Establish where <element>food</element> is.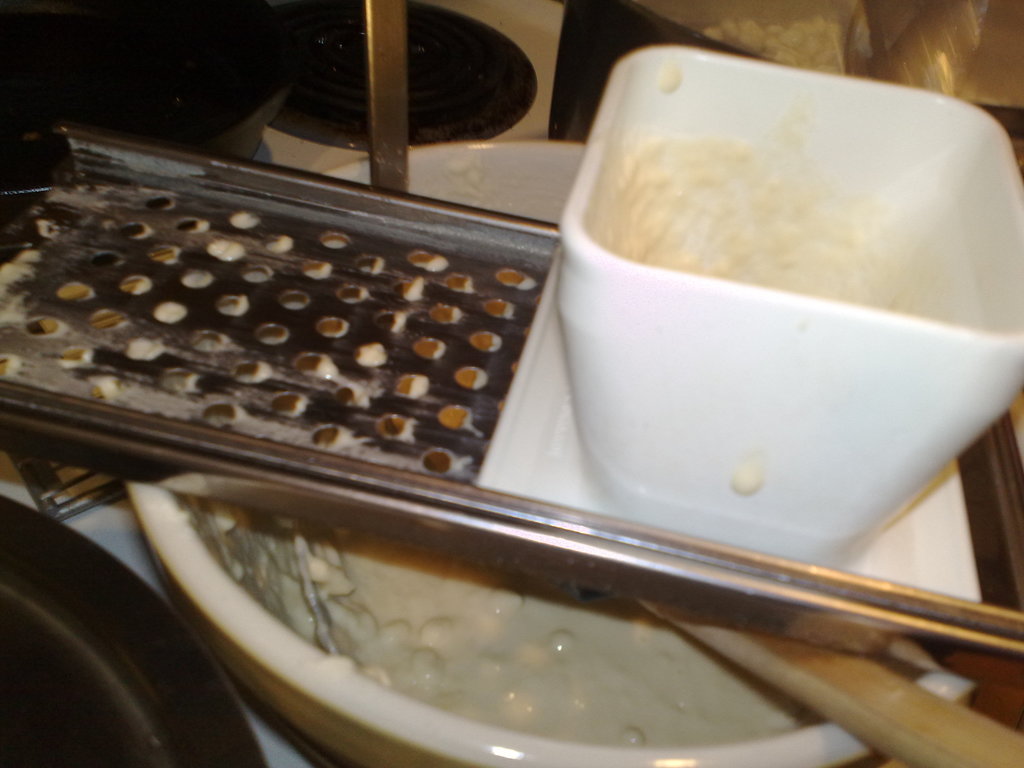
Established at [left=442, top=275, right=475, bottom=295].
